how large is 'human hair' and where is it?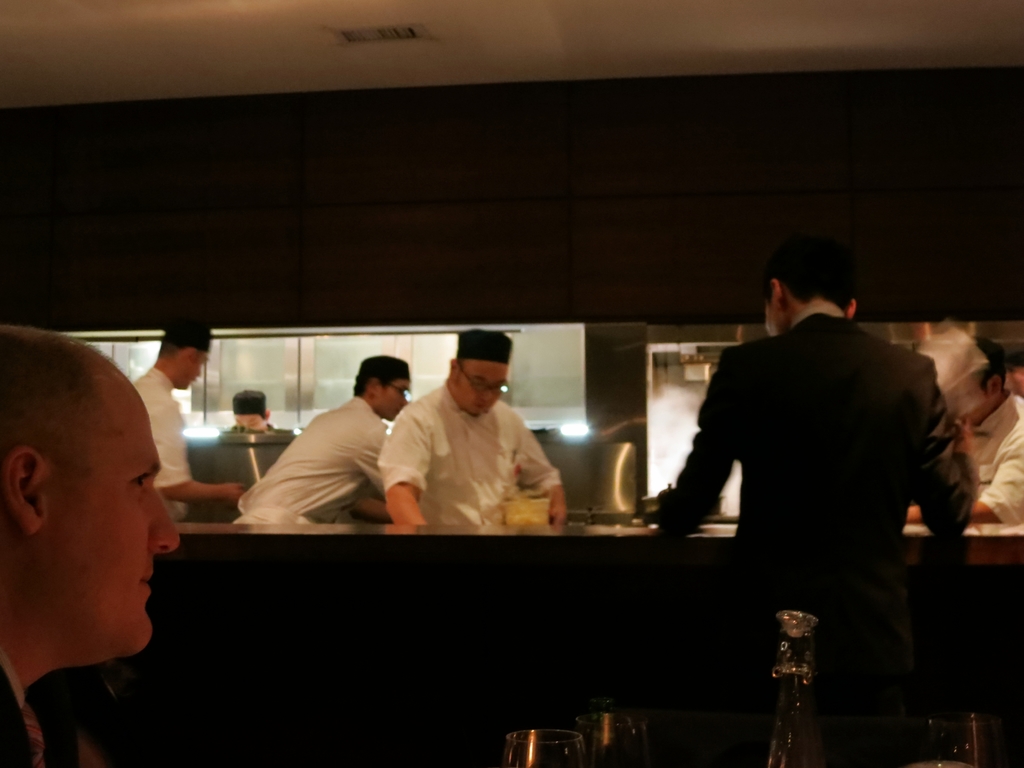
Bounding box: [0, 325, 95, 470].
